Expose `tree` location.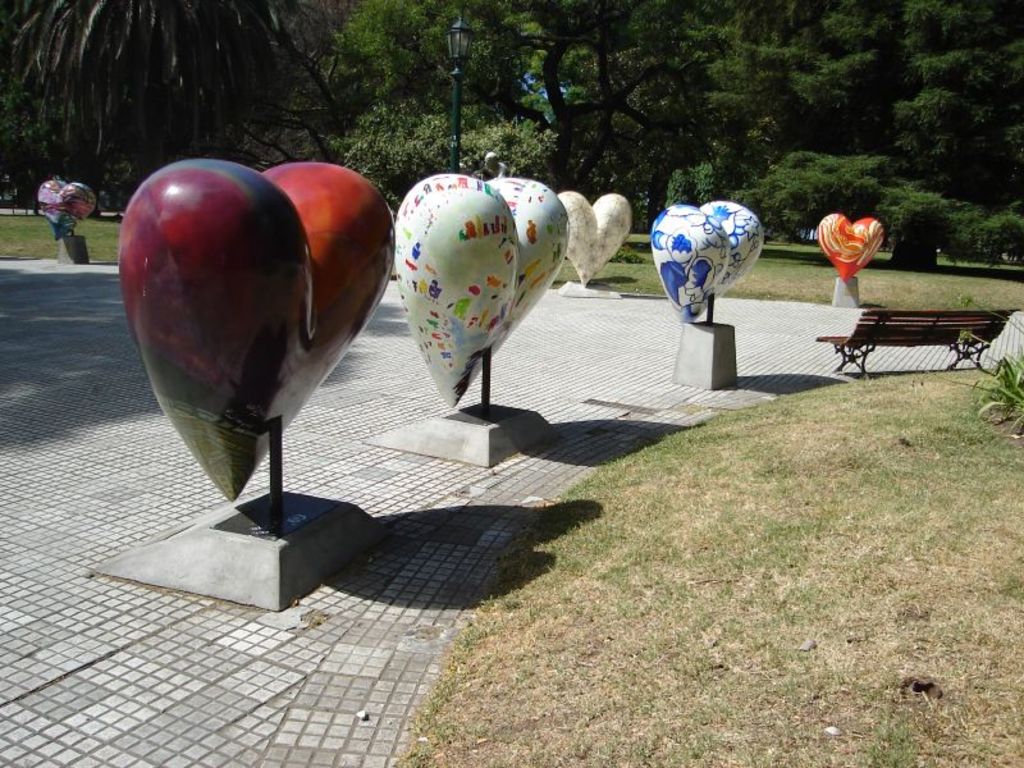
Exposed at (0,55,132,221).
